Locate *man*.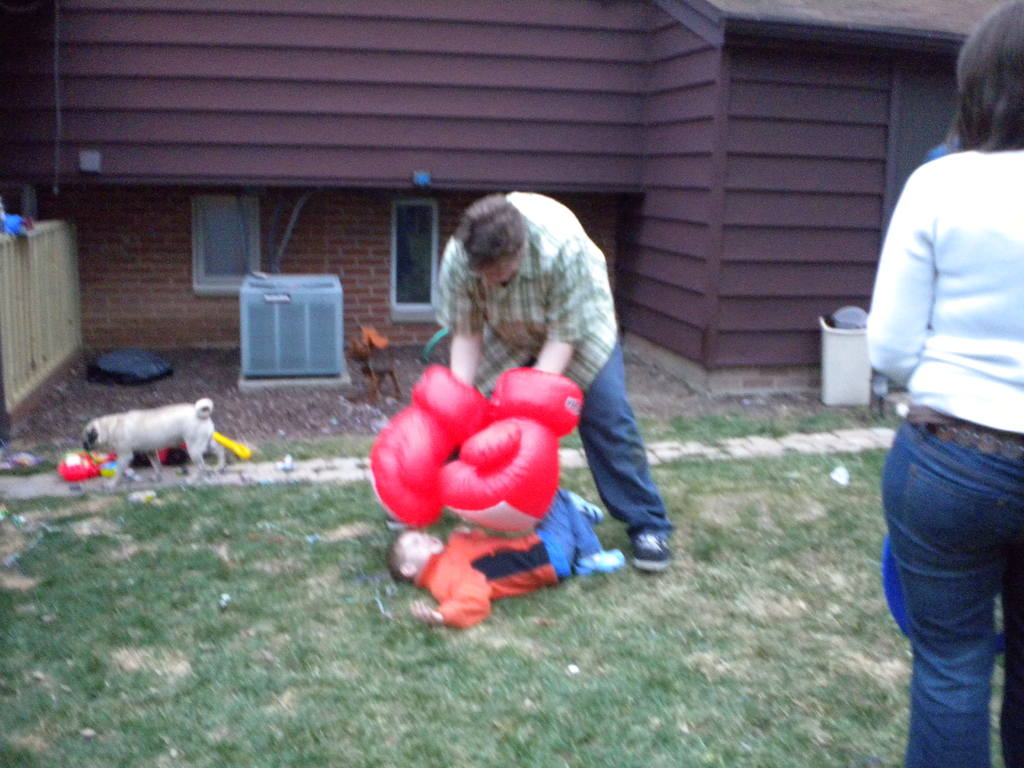
Bounding box: detection(422, 195, 673, 574).
